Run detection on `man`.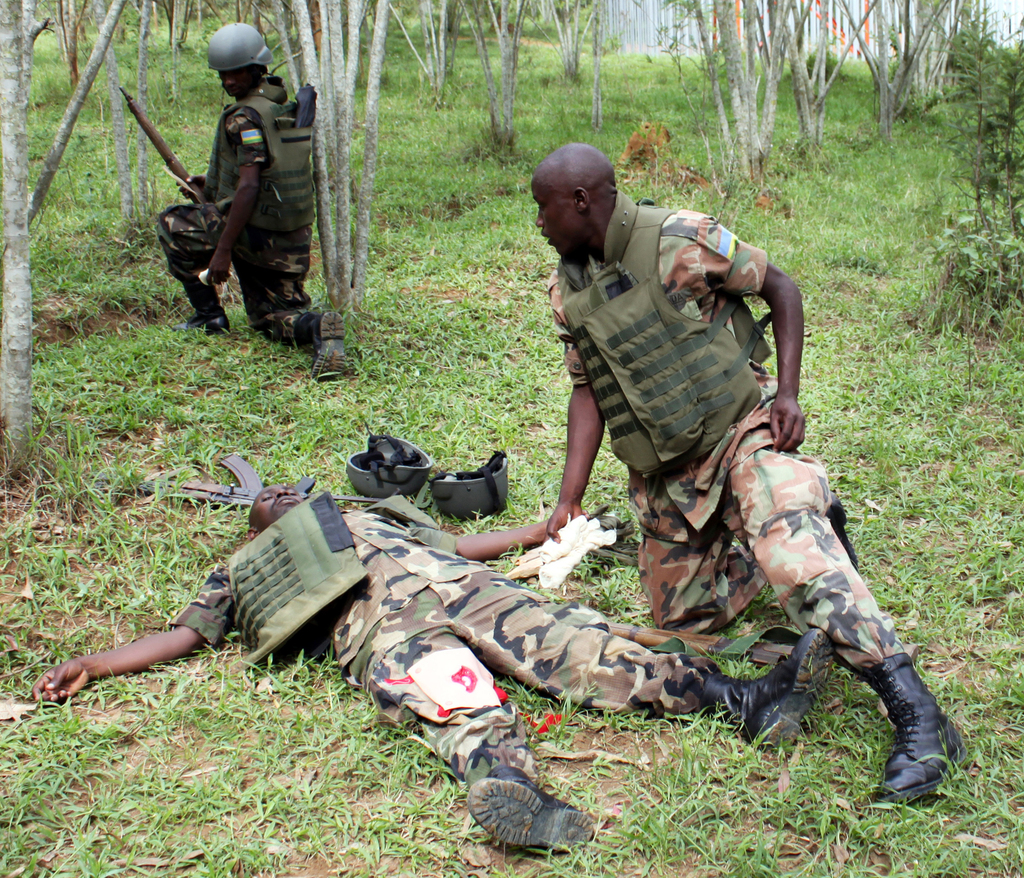
Result: left=33, top=483, right=830, bottom=850.
